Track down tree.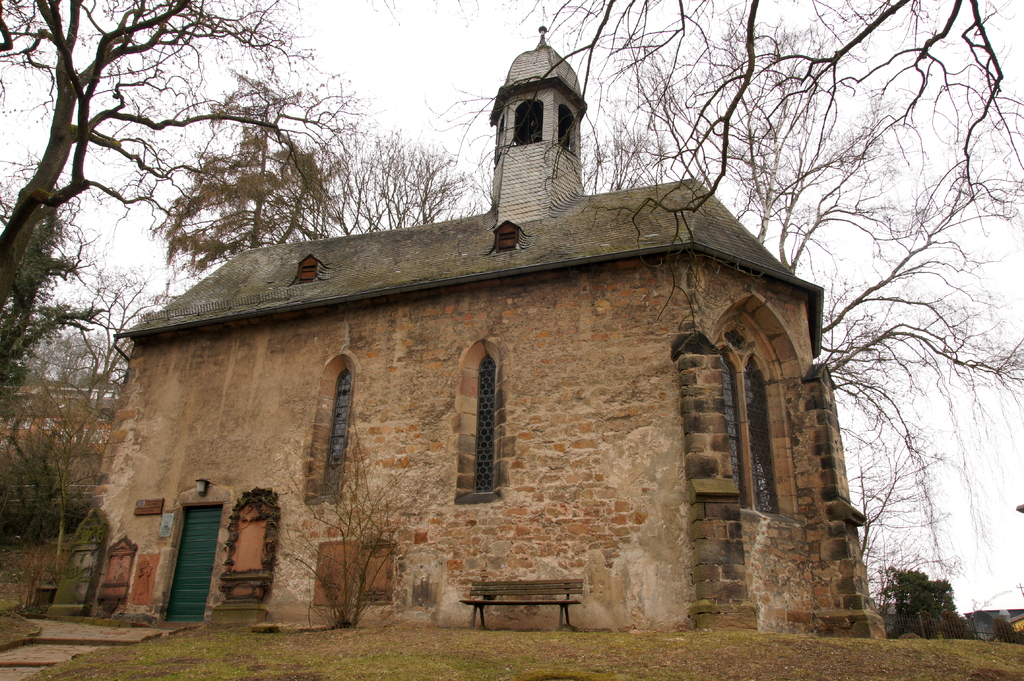
Tracked to 285, 393, 402, 629.
